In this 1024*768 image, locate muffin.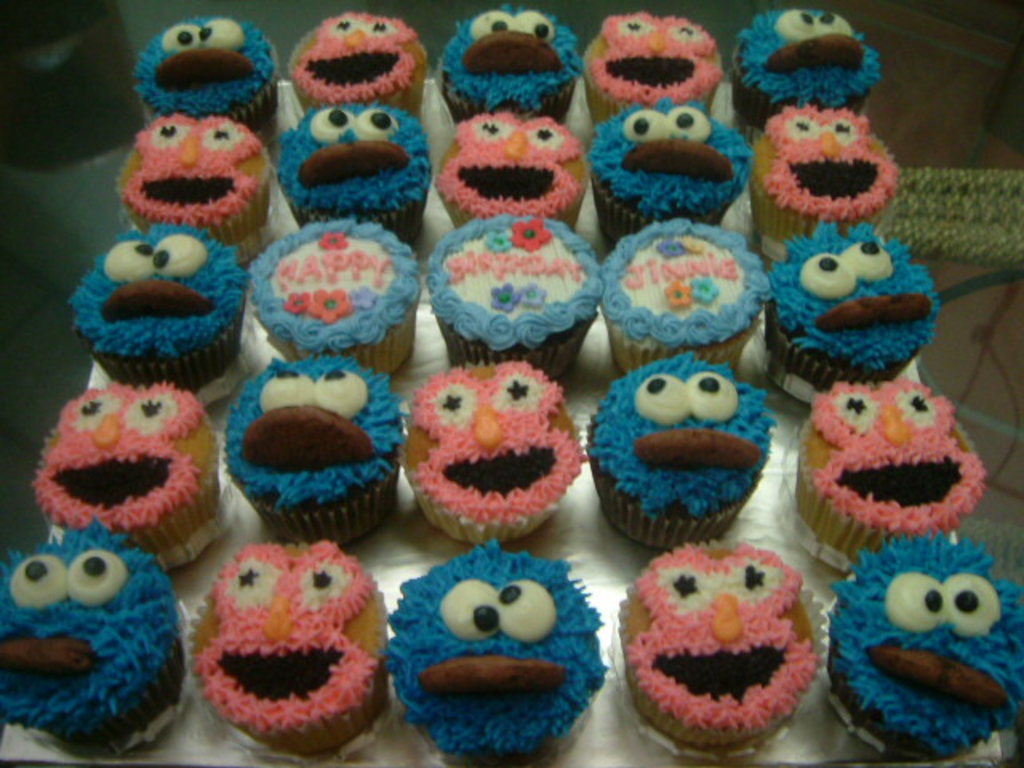
Bounding box: [x1=440, y1=125, x2=597, y2=237].
